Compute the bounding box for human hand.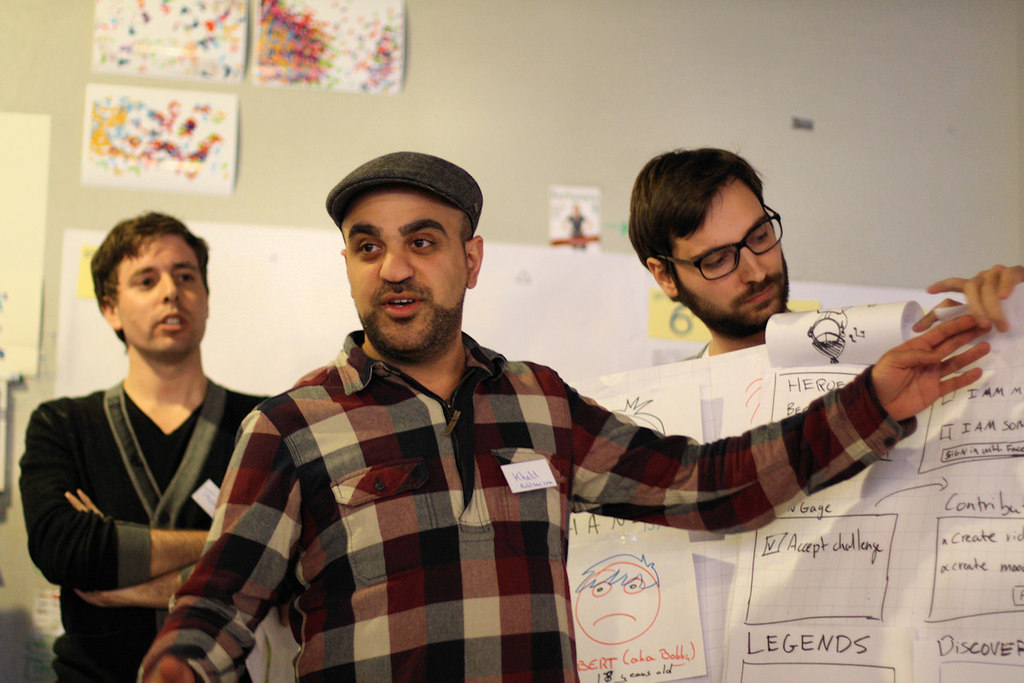
bbox=[852, 280, 1000, 432].
